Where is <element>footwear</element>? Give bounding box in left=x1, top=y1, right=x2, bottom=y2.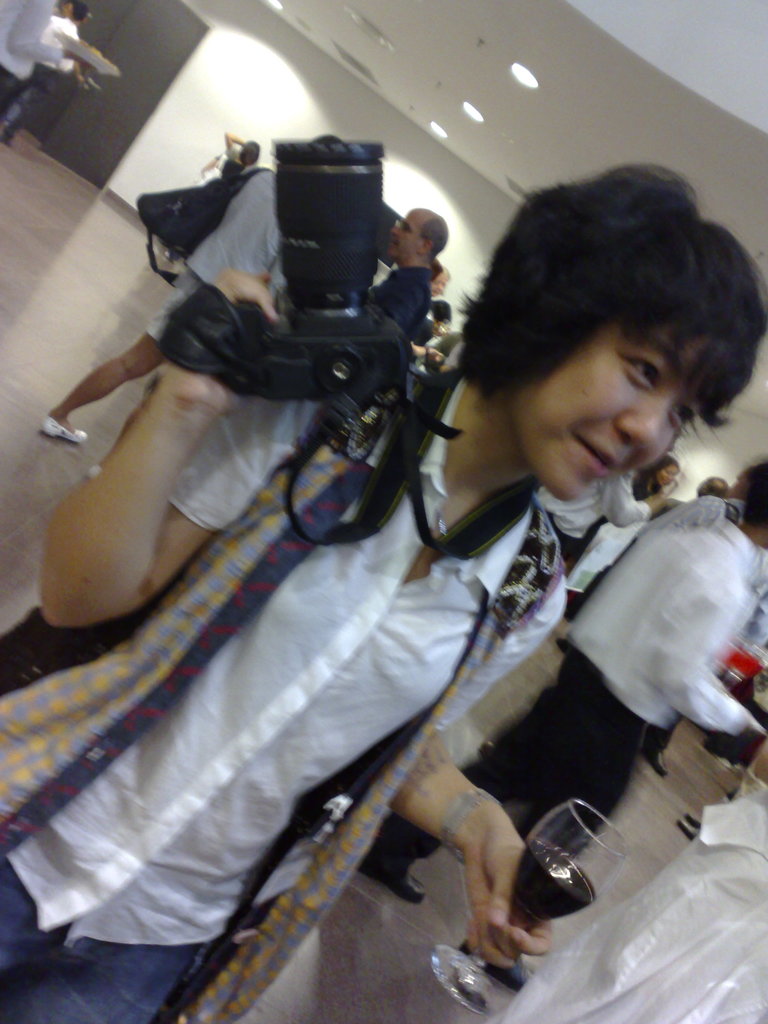
left=459, top=949, right=527, bottom=989.
